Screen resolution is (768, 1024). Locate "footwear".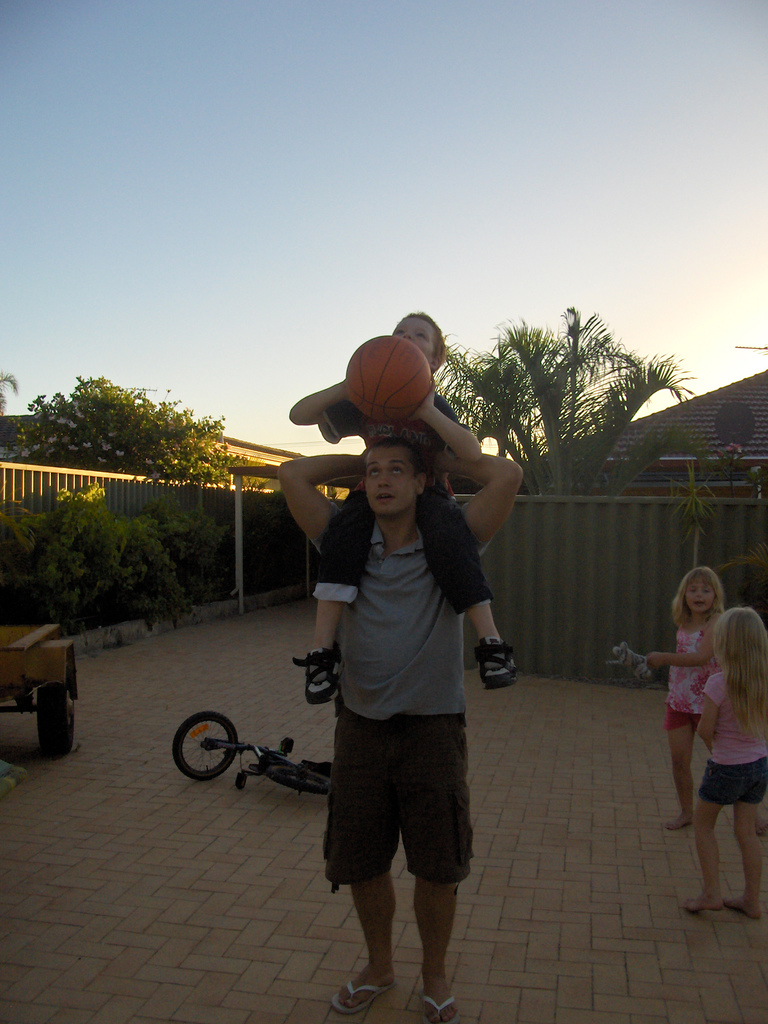
422 991 452 1023.
